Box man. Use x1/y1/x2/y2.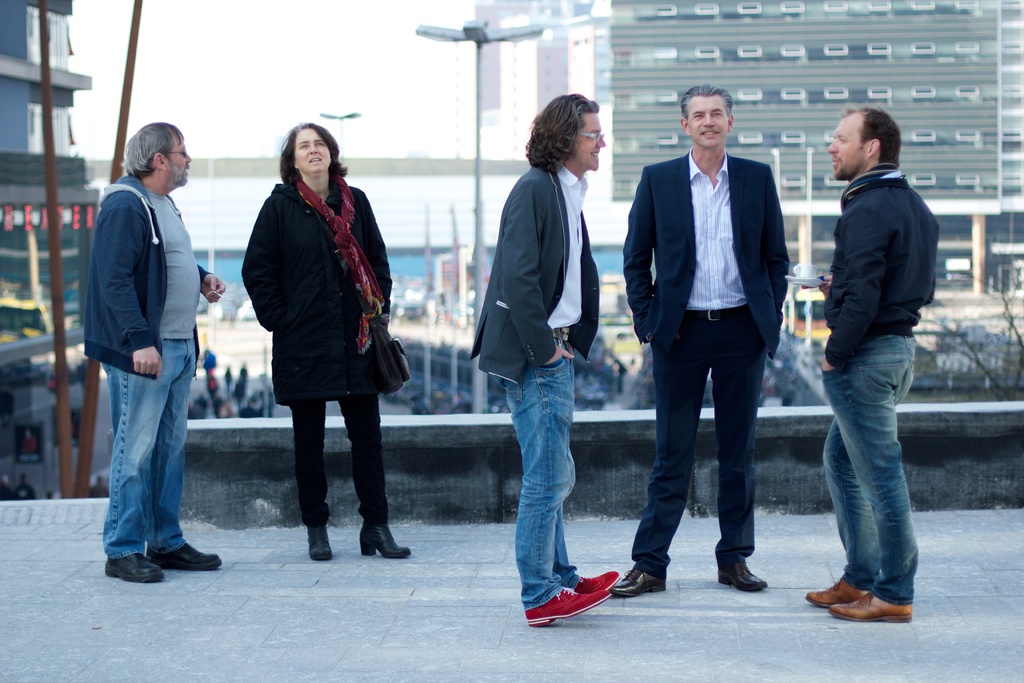
610/84/789/597.
